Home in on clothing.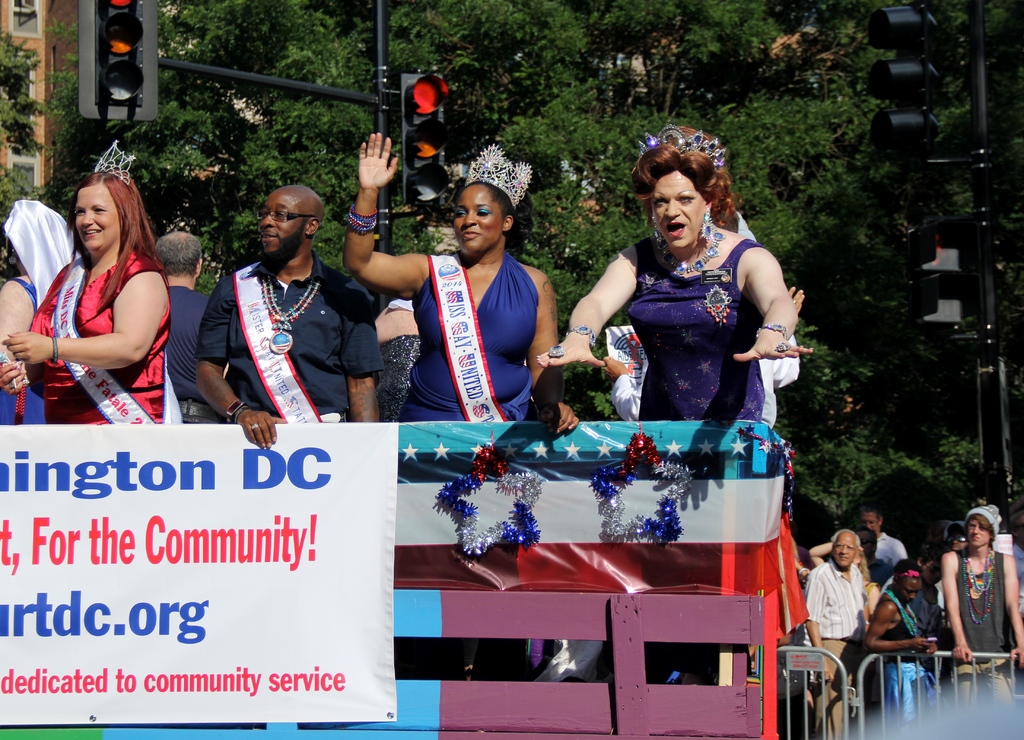
Homed in at detection(927, 550, 1023, 662).
